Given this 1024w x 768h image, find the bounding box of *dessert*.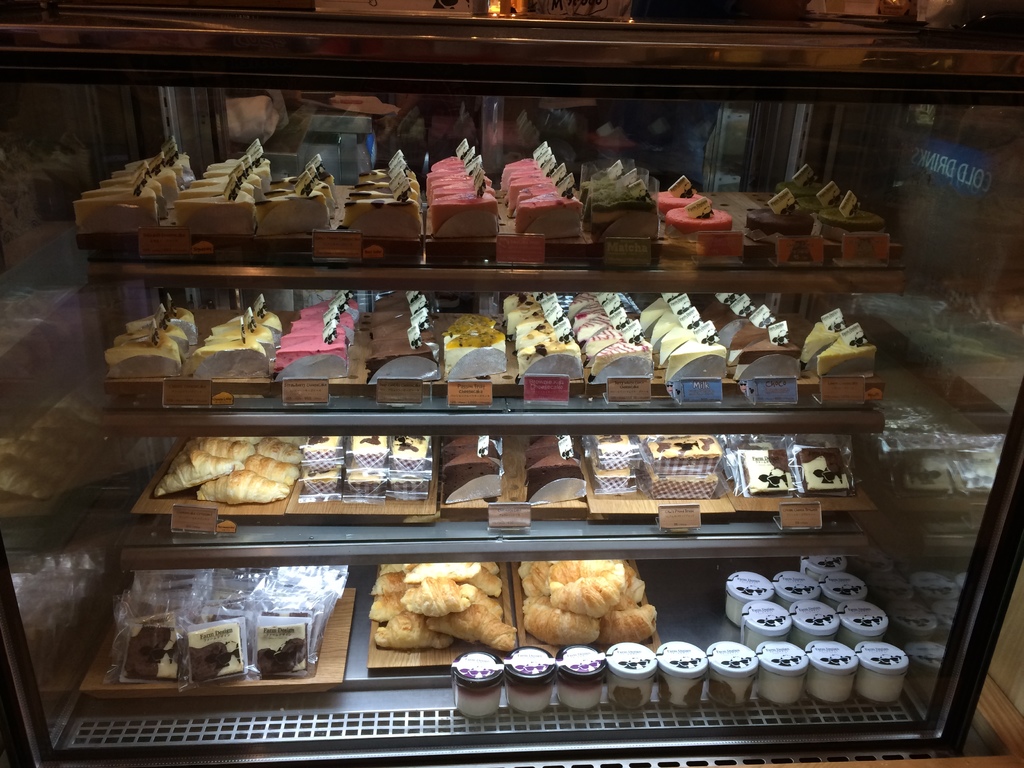
bbox=(803, 639, 851, 707).
